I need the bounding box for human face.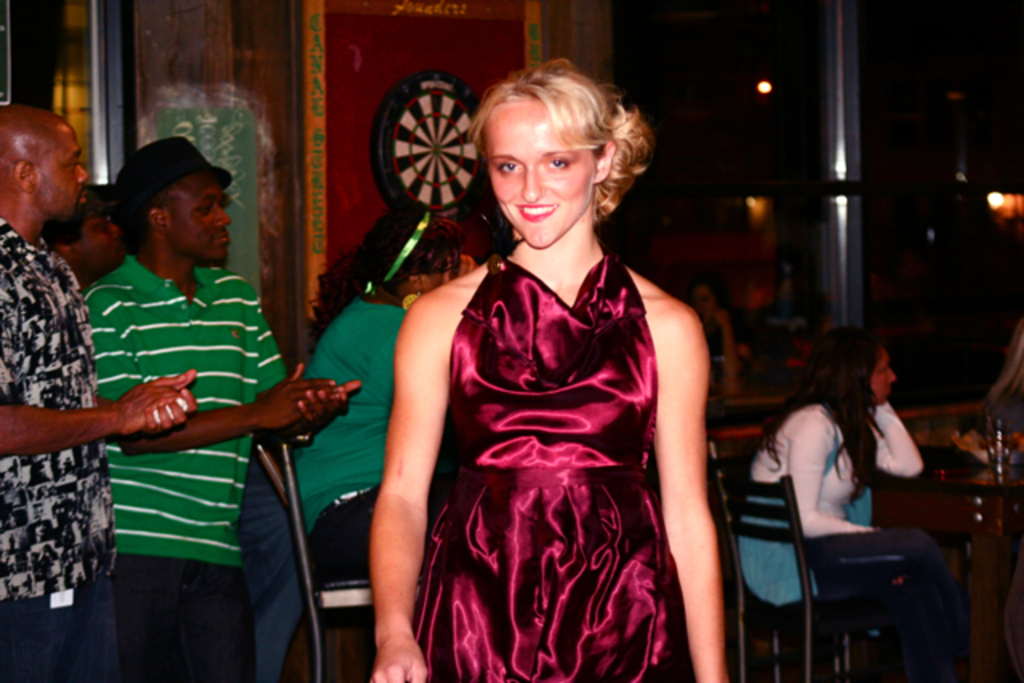
Here it is: left=872, top=353, right=899, bottom=405.
